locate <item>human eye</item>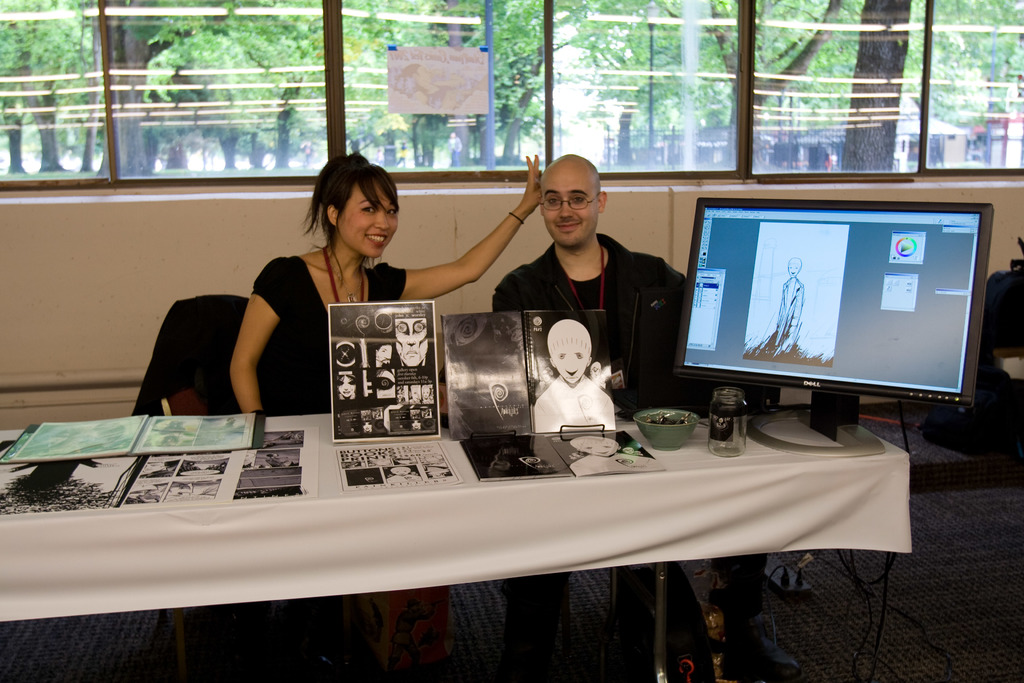
rect(556, 349, 567, 359)
